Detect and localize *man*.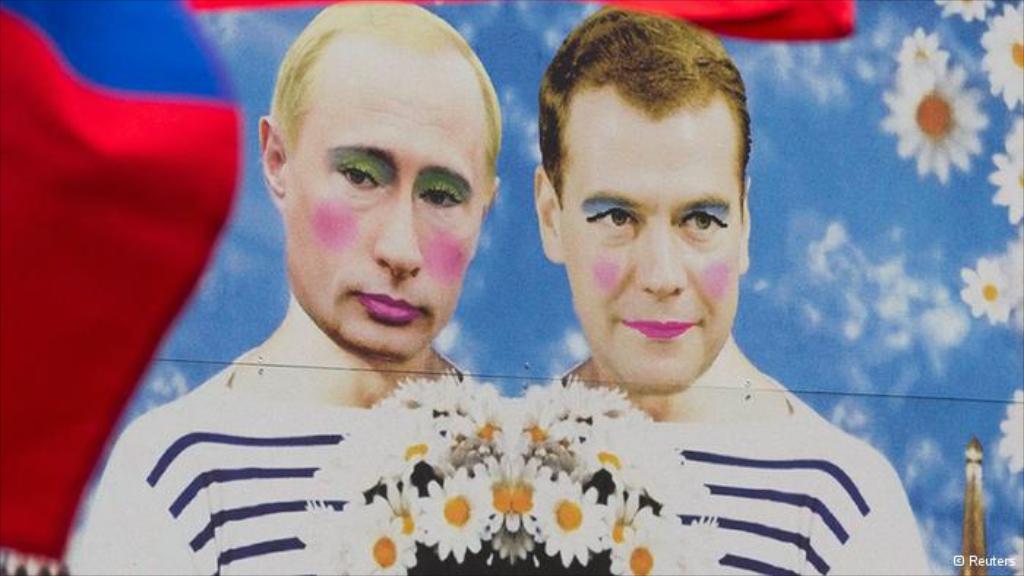
Localized at 534/9/927/575.
